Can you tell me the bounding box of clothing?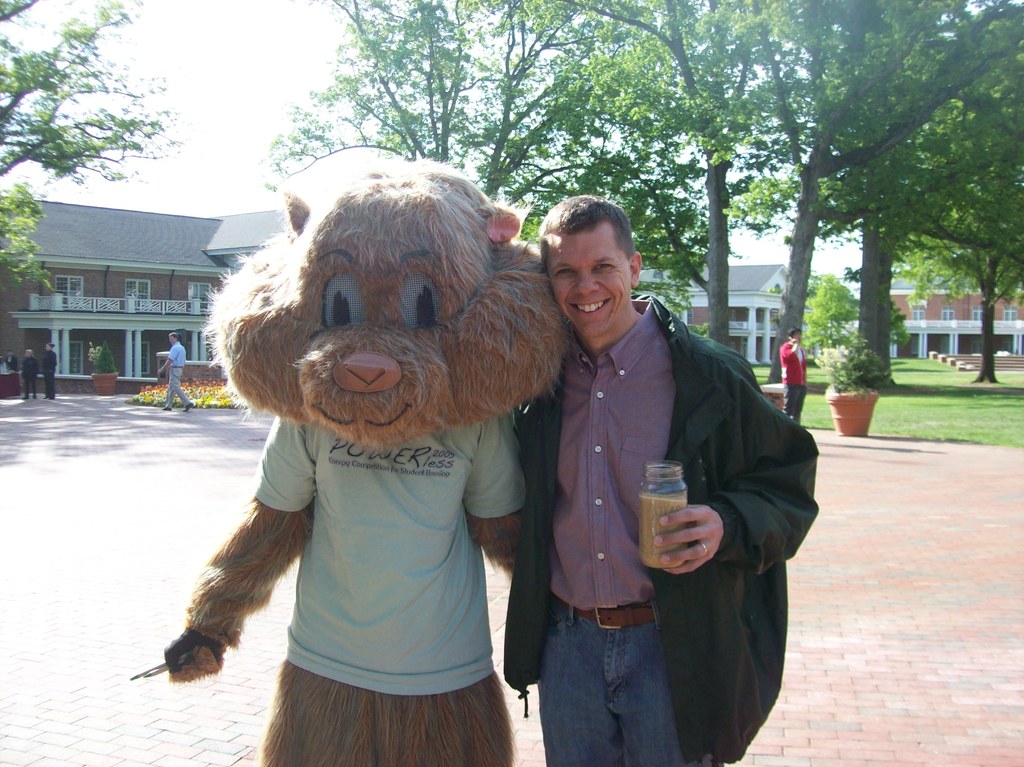
region(20, 355, 37, 397).
